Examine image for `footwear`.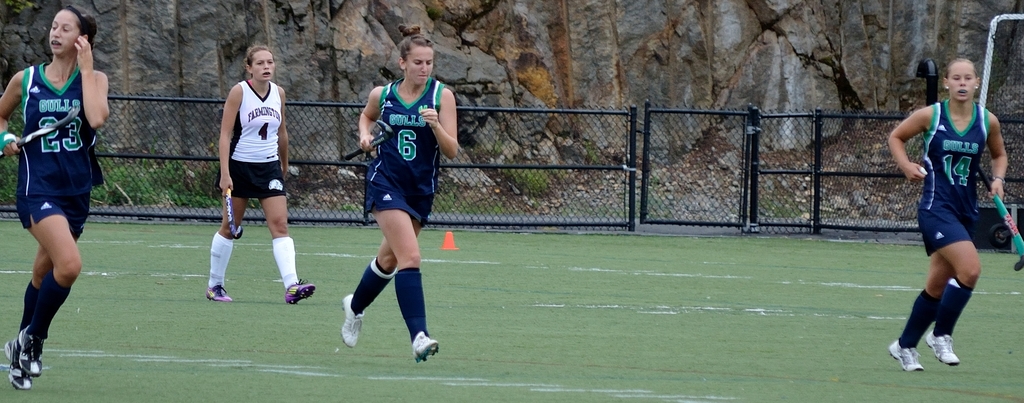
Examination result: 344 294 371 353.
